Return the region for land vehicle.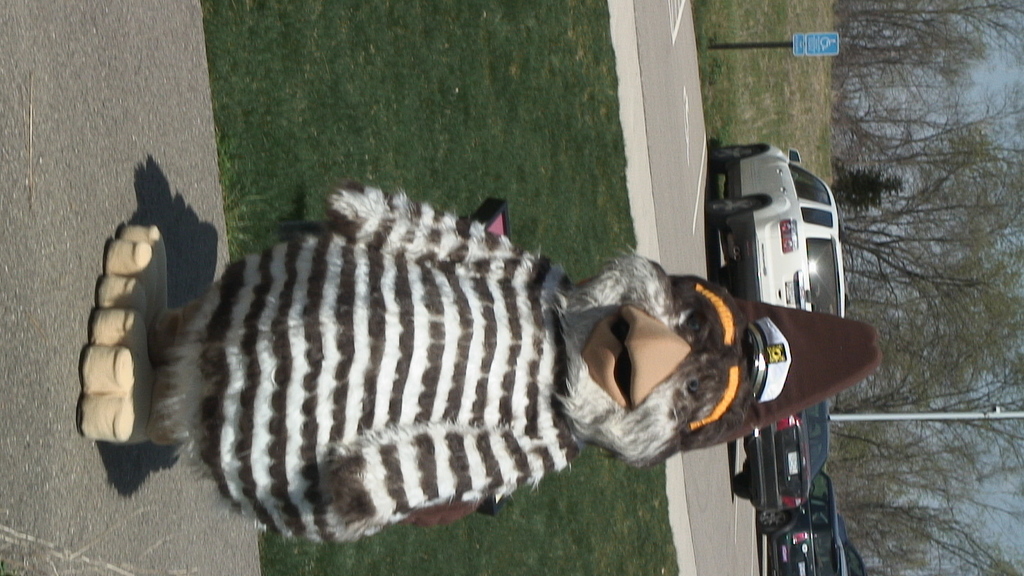
x1=734 y1=398 x2=833 y2=513.
